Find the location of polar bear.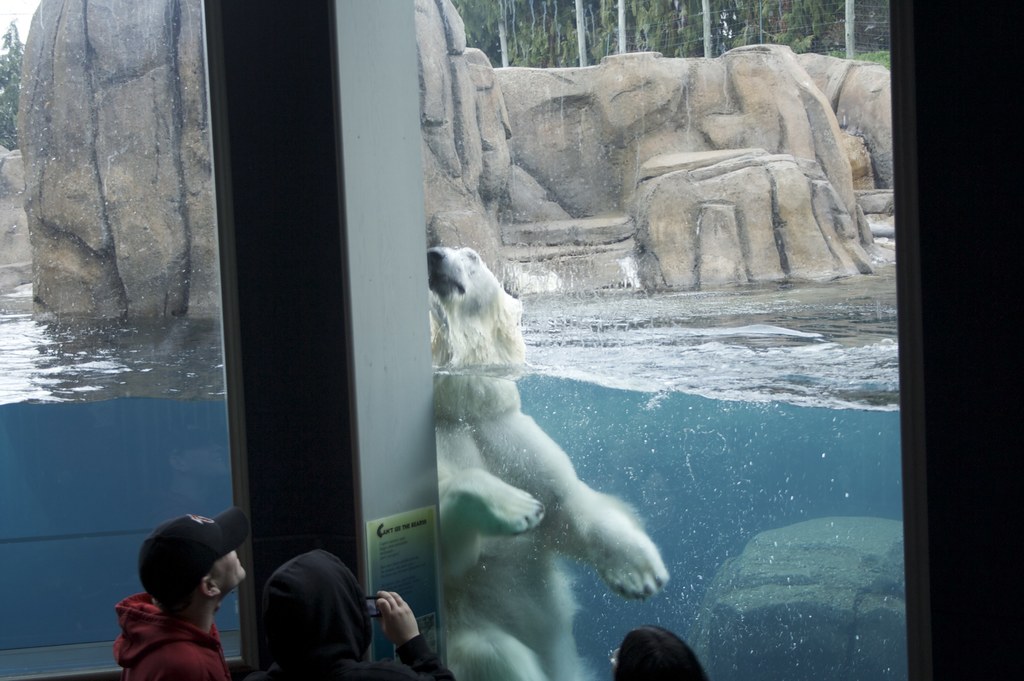
Location: x1=432, y1=241, x2=671, y2=680.
